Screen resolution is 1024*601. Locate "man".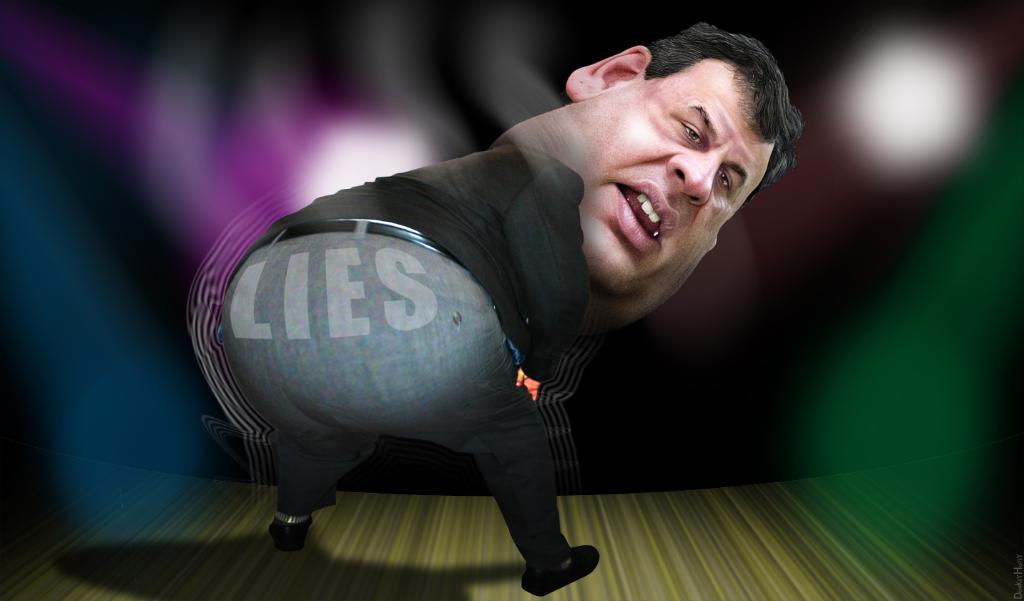
rect(187, 22, 825, 590).
